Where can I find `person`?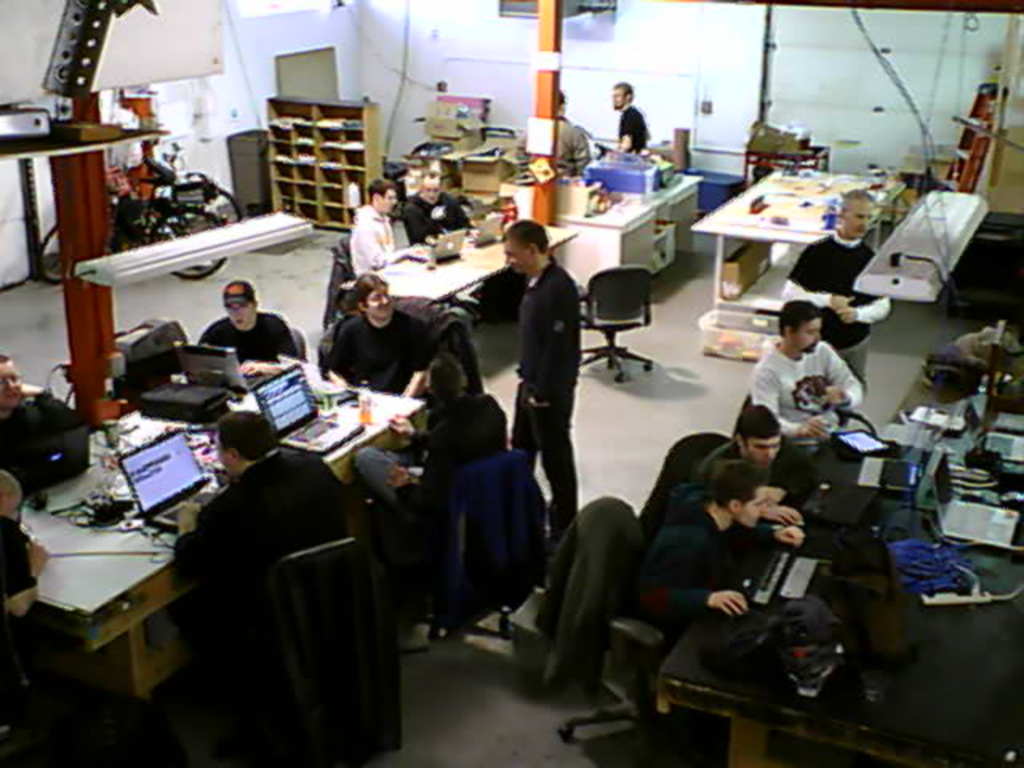
You can find it at [left=174, top=411, right=347, bottom=656].
